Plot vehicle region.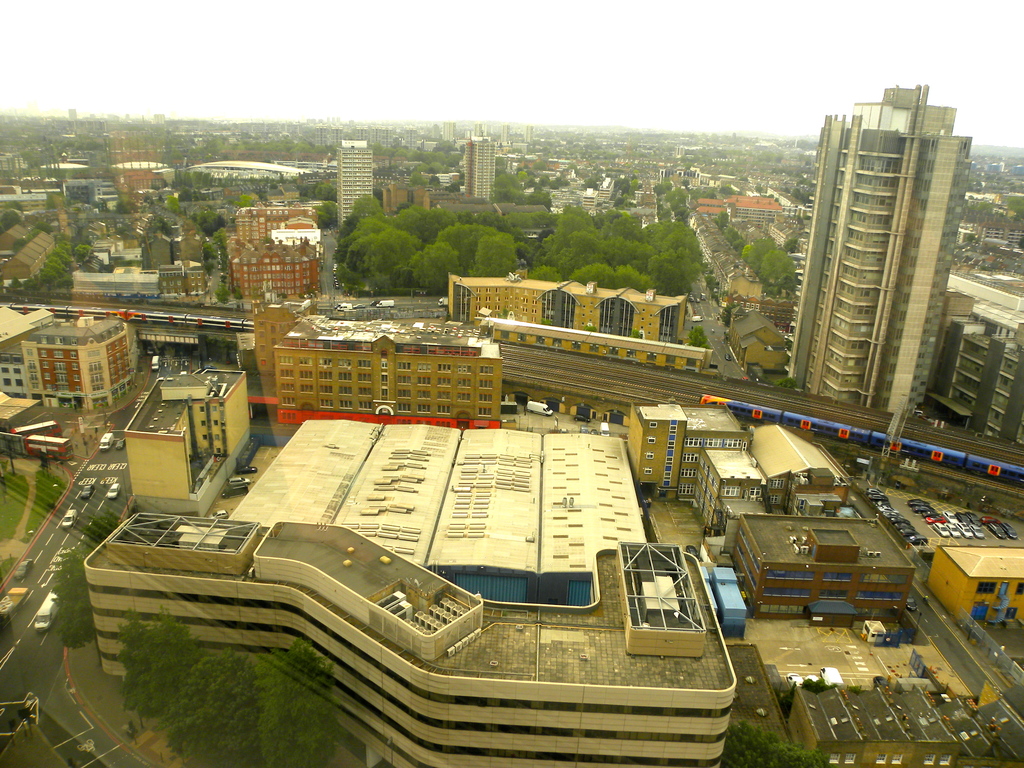
Plotted at 376,299,396,307.
